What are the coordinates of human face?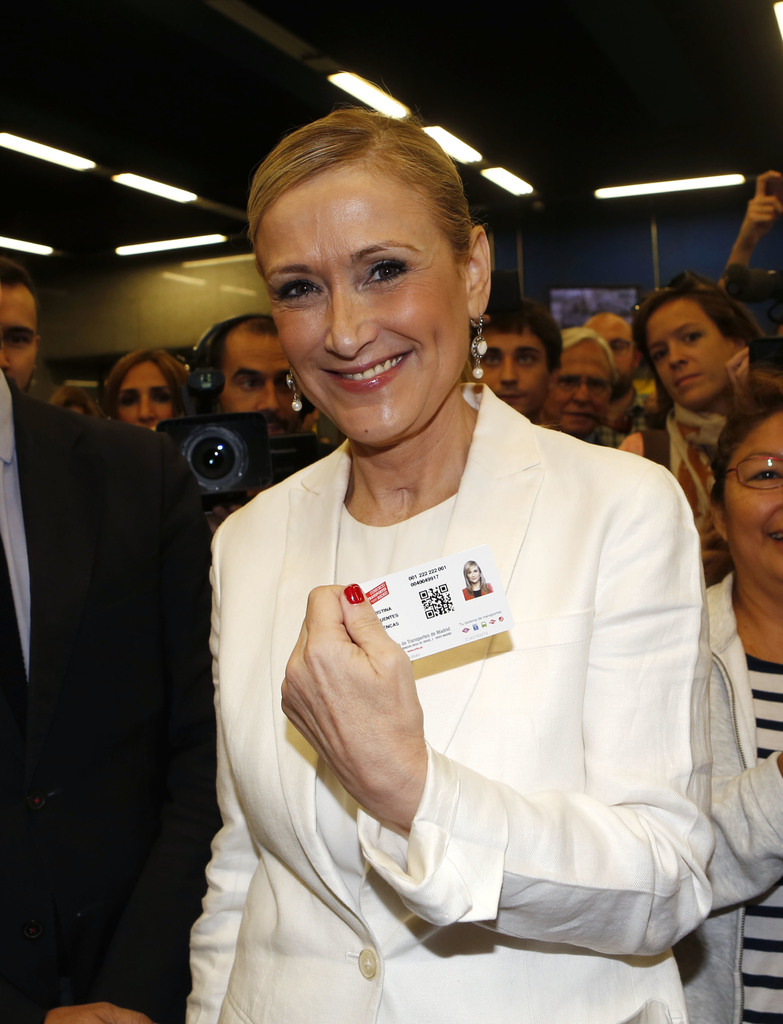
{"x1": 465, "y1": 330, "x2": 540, "y2": 412}.
